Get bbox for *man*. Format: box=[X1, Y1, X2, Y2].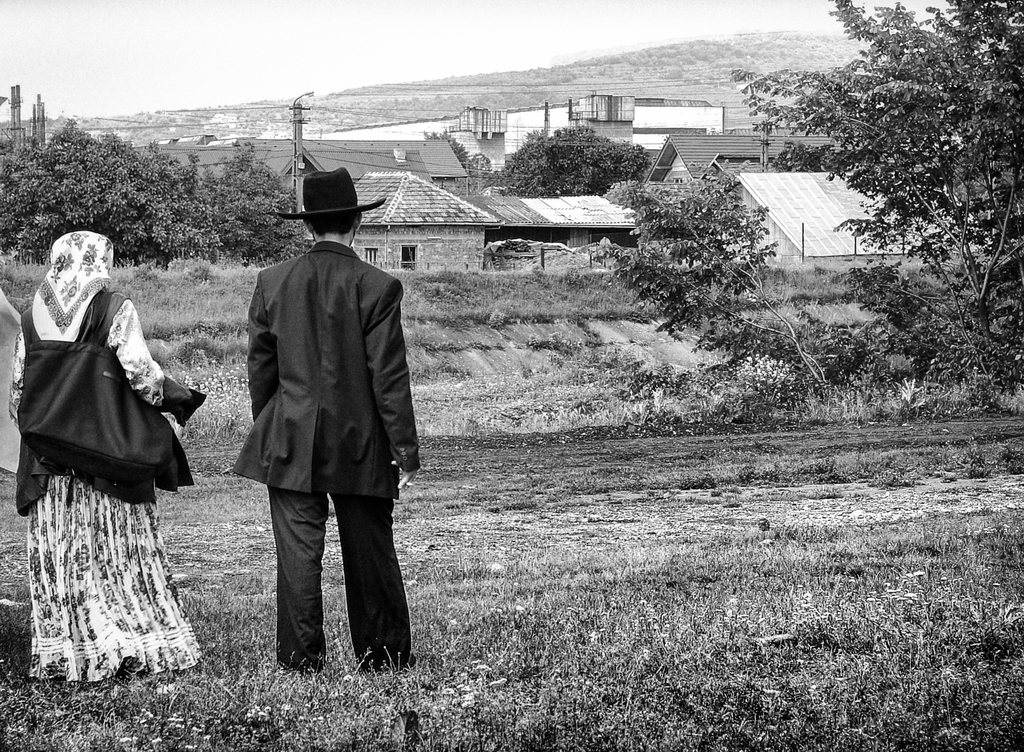
box=[220, 180, 421, 687].
